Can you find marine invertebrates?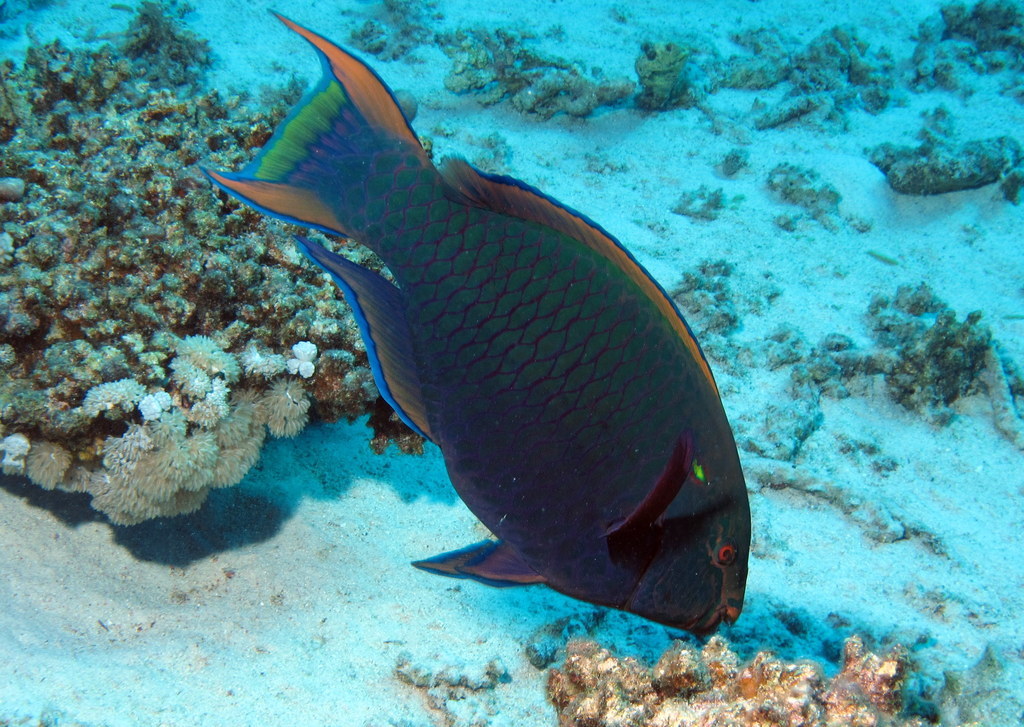
Yes, bounding box: 914,0,1023,110.
